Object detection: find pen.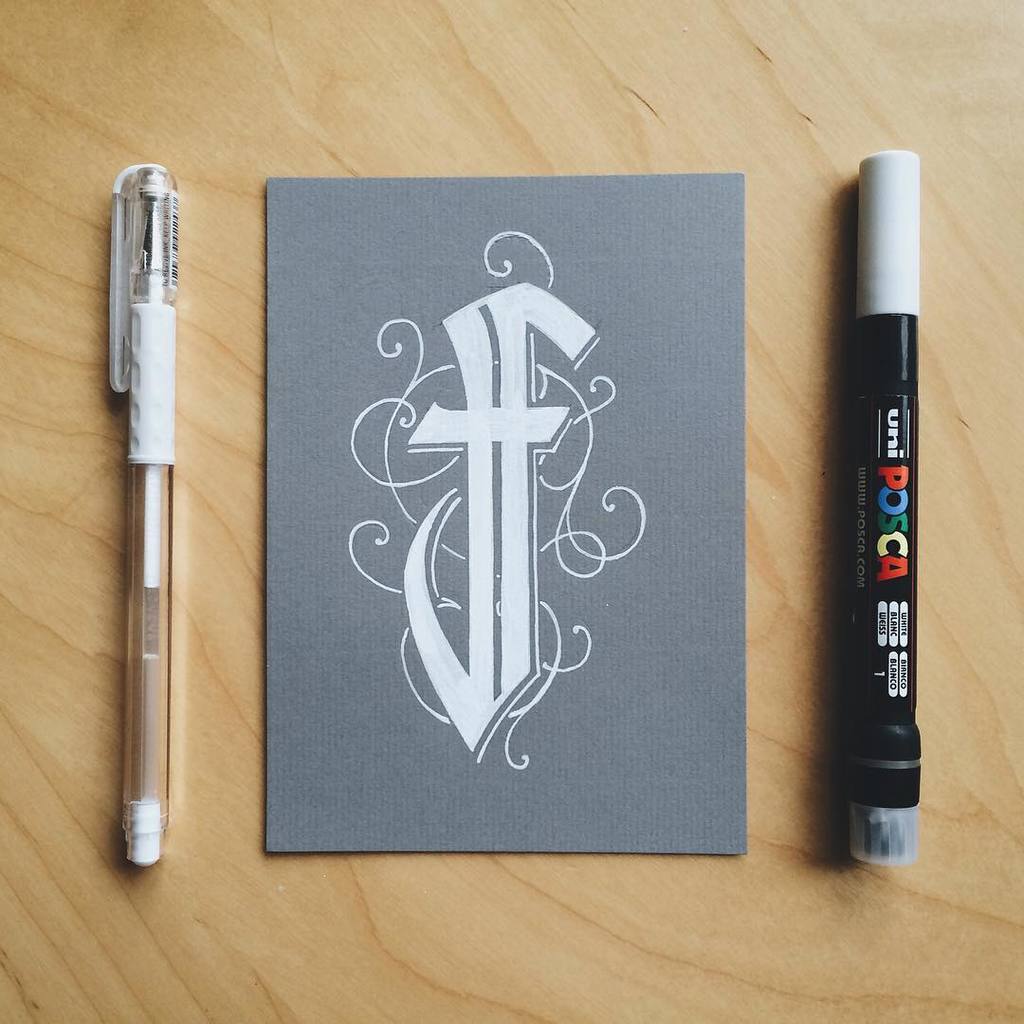
<bbox>97, 164, 175, 881</bbox>.
